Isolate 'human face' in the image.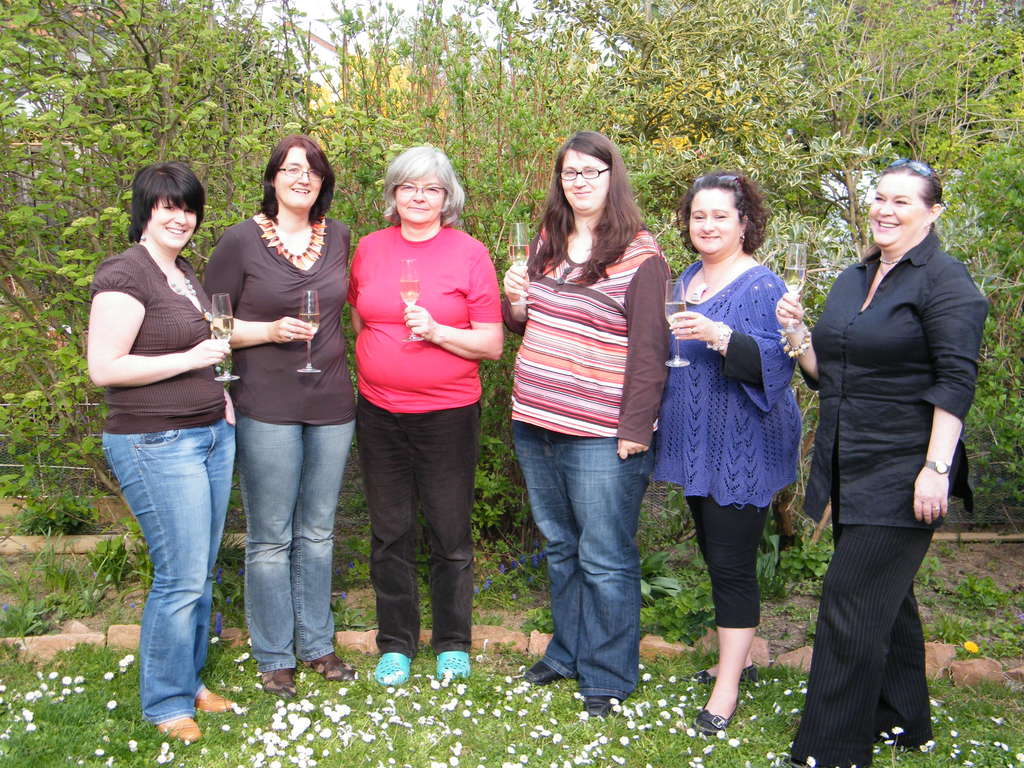
Isolated region: (left=149, top=198, right=196, bottom=247).
